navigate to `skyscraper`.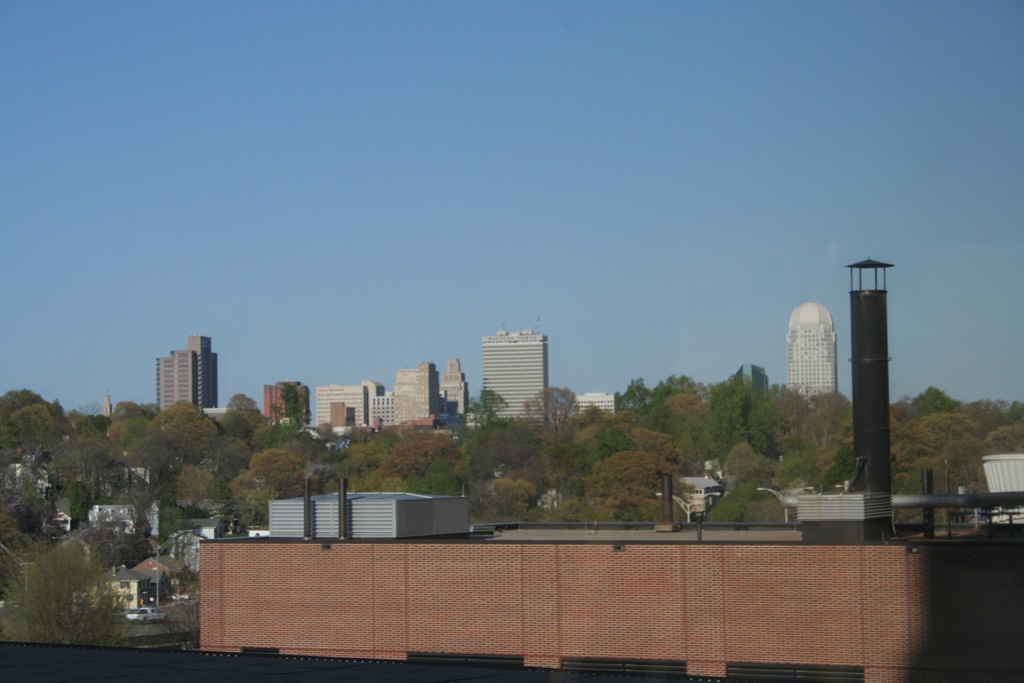
Navigation target: left=481, top=327, right=549, bottom=420.
